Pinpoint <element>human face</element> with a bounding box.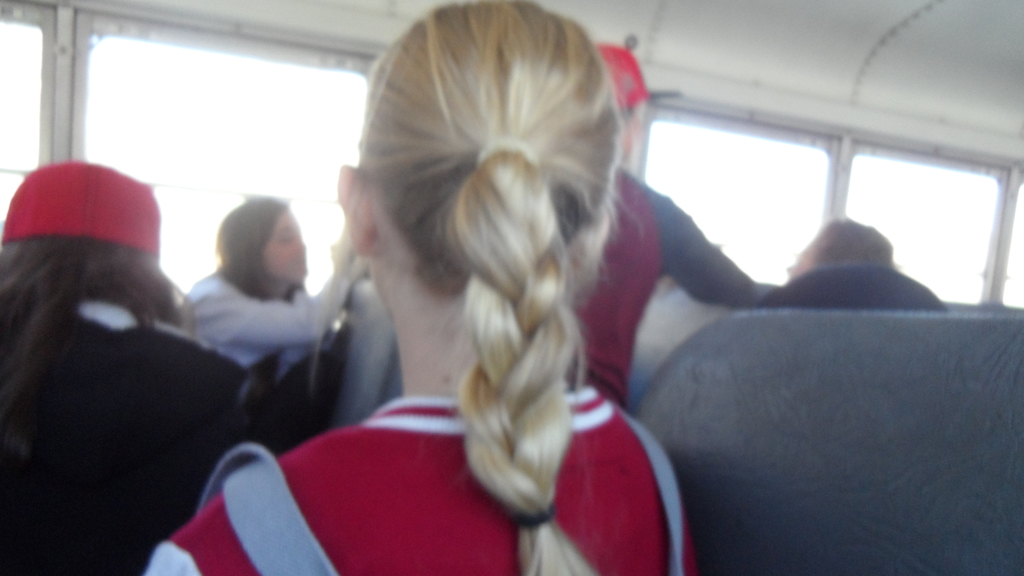
<box>261,207,307,277</box>.
